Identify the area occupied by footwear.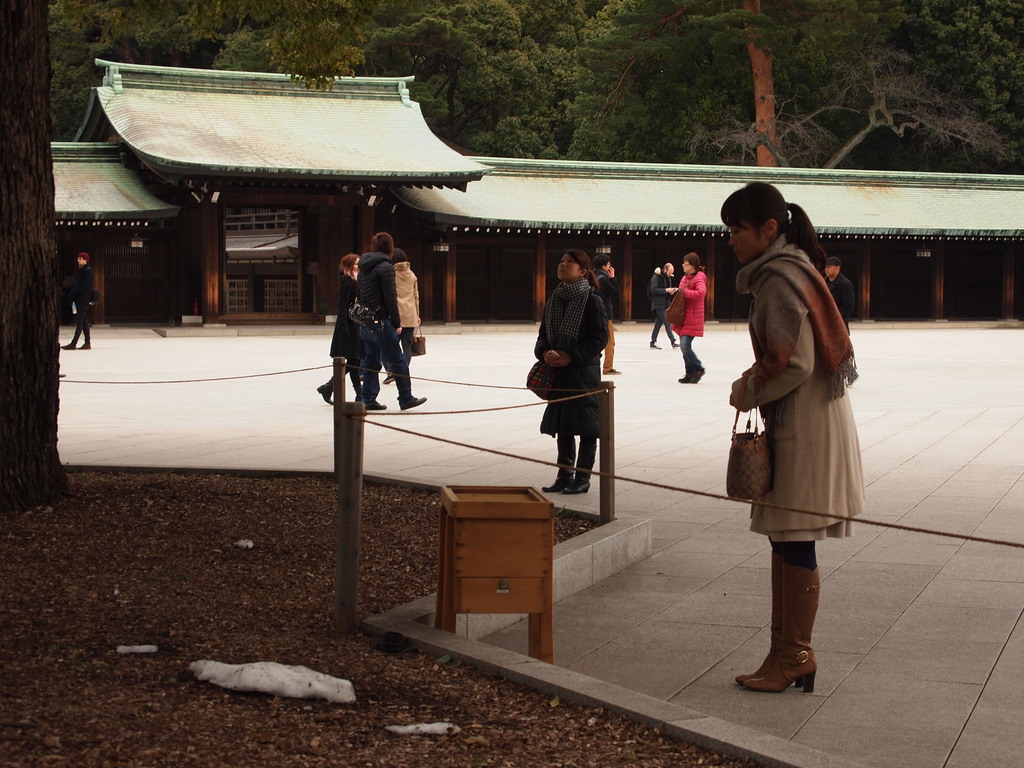
Area: bbox(650, 342, 663, 352).
